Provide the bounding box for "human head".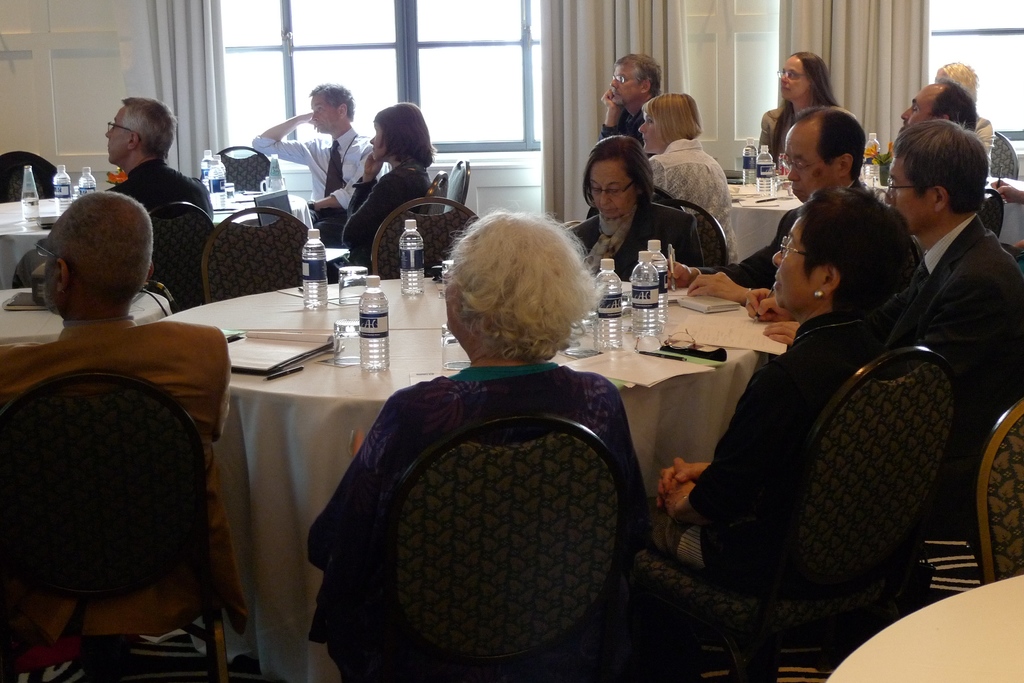
441, 216, 601, 365.
